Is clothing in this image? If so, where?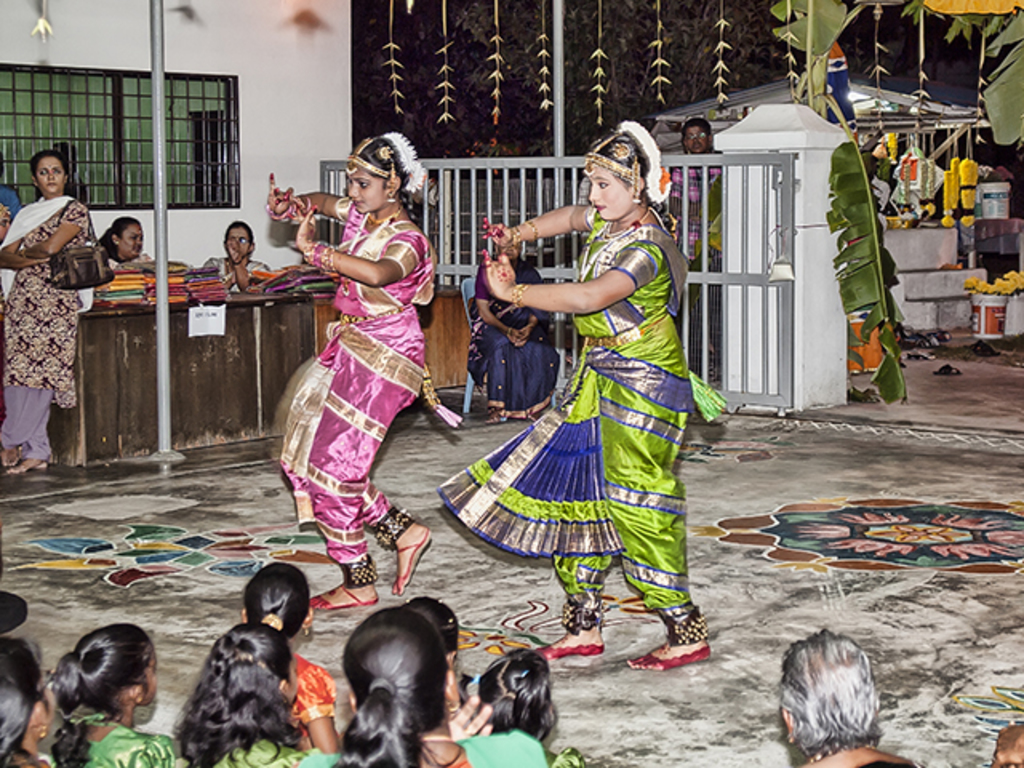
Yes, at 310:725:542:766.
